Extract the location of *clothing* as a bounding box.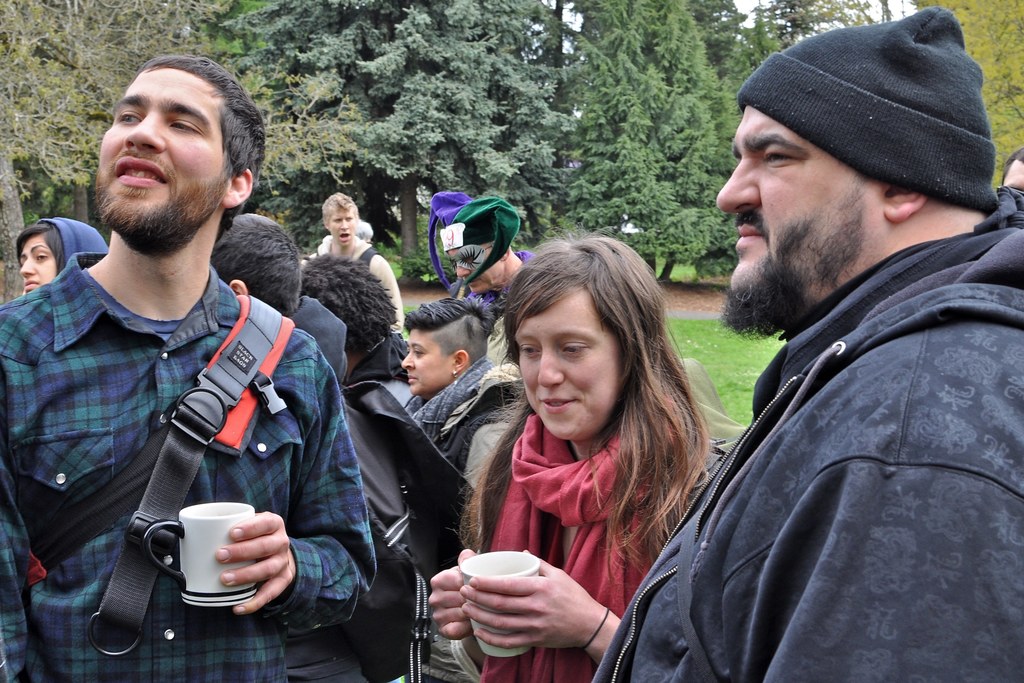
box(2, 252, 382, 678).
